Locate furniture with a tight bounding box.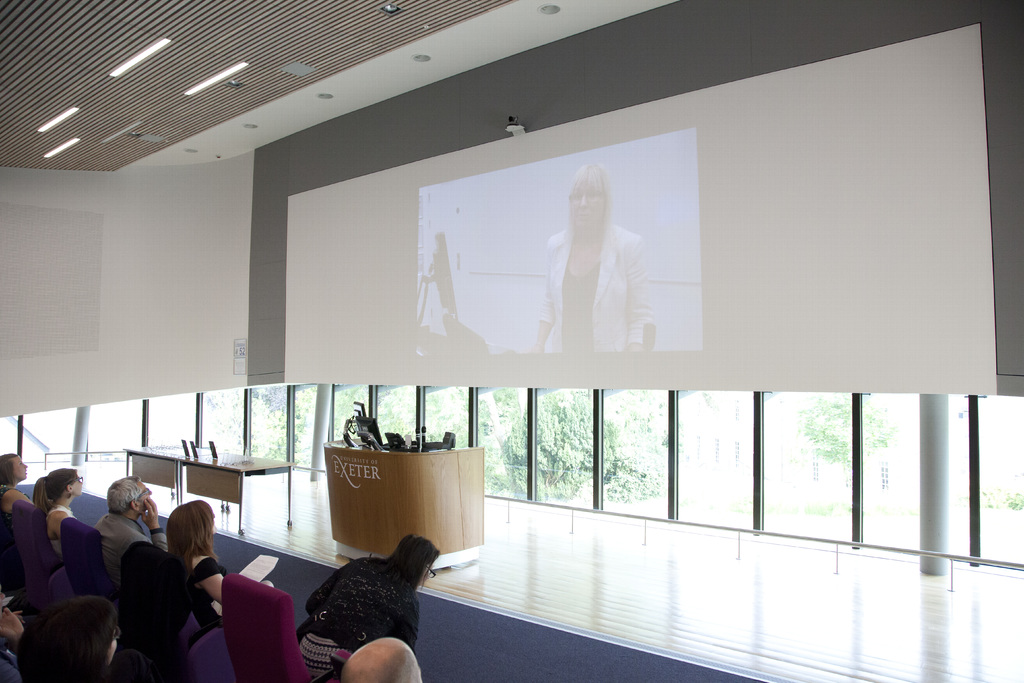
{"x1": 444, "y1": 431, "x2": 454, "y2": 446}.
